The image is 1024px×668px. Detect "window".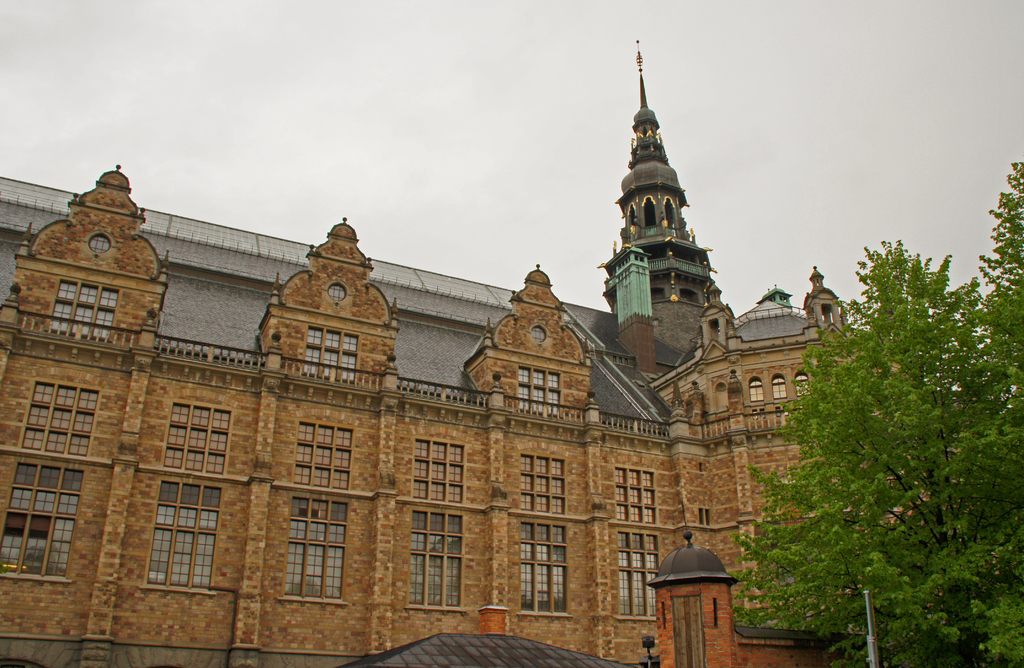
Detection: locate(55, 279, 116, 344).
